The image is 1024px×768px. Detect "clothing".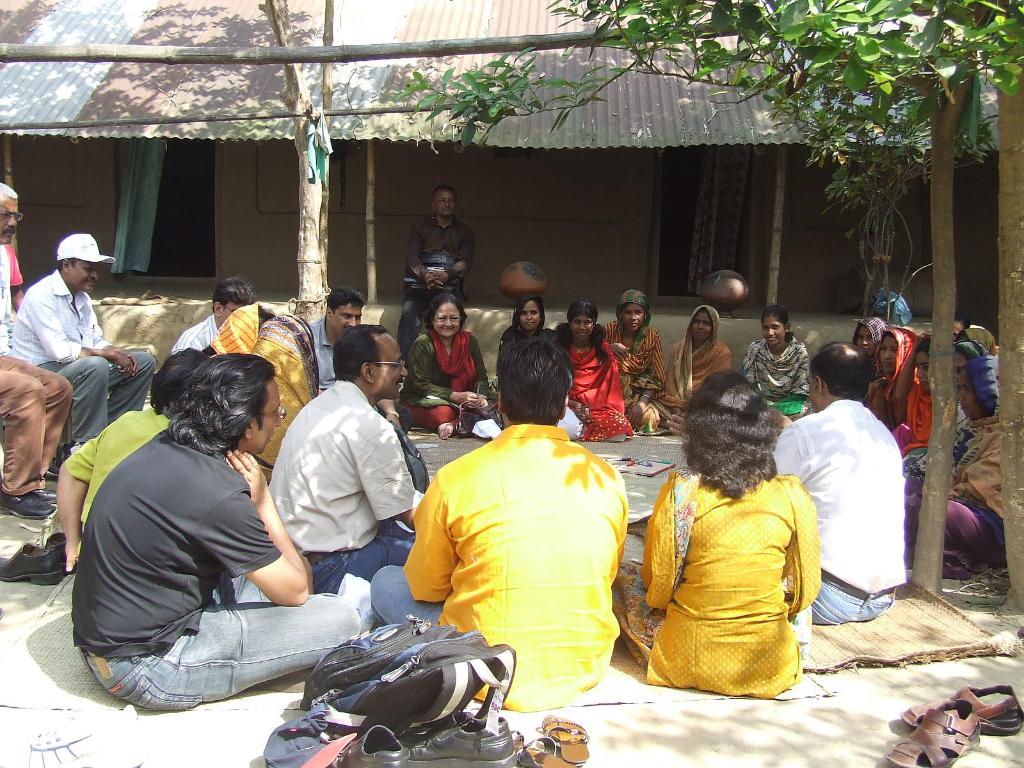
Detection: pyautogui.locateOnScreen(173, 312, 221, 355).
